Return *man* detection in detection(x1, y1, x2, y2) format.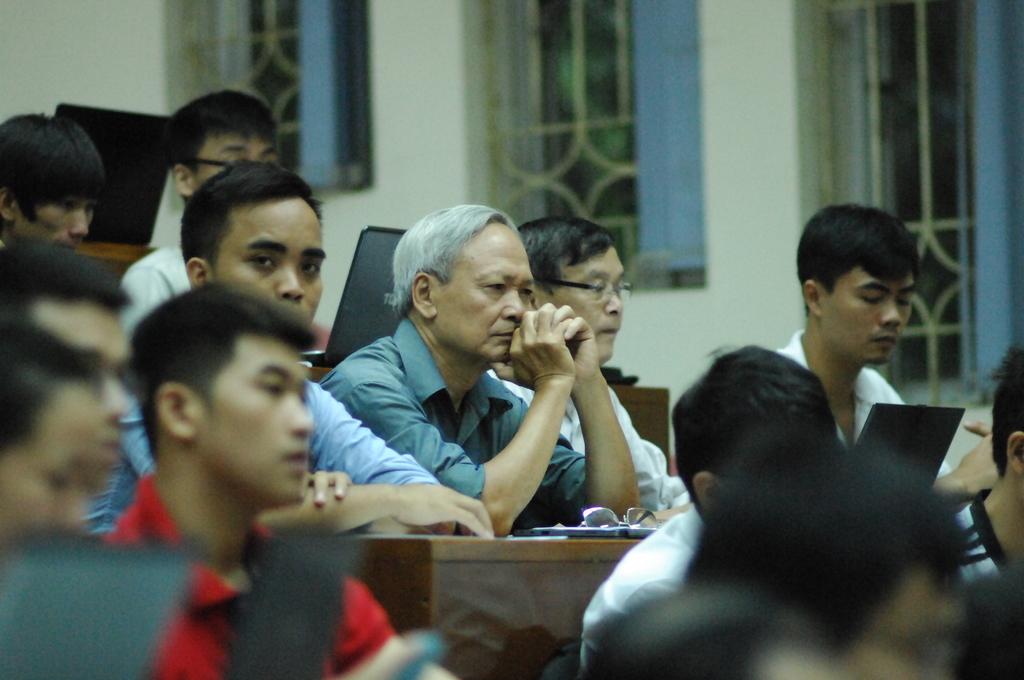
detection(943, 349, 1023, 589).
